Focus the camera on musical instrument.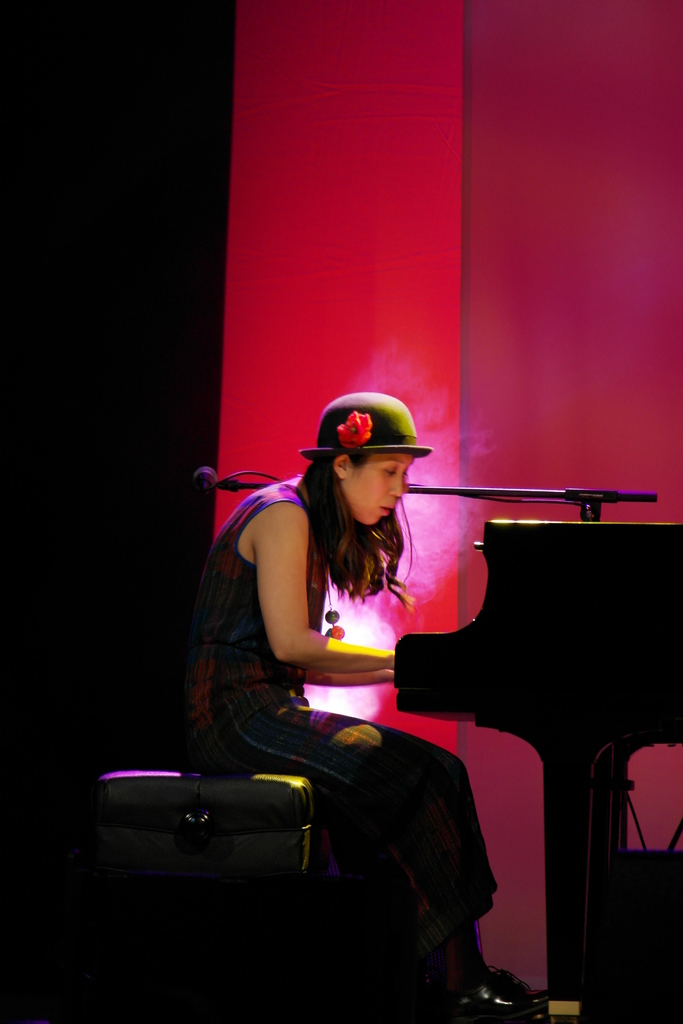
Focus region: Rect(386, 512, 682, 1023).
